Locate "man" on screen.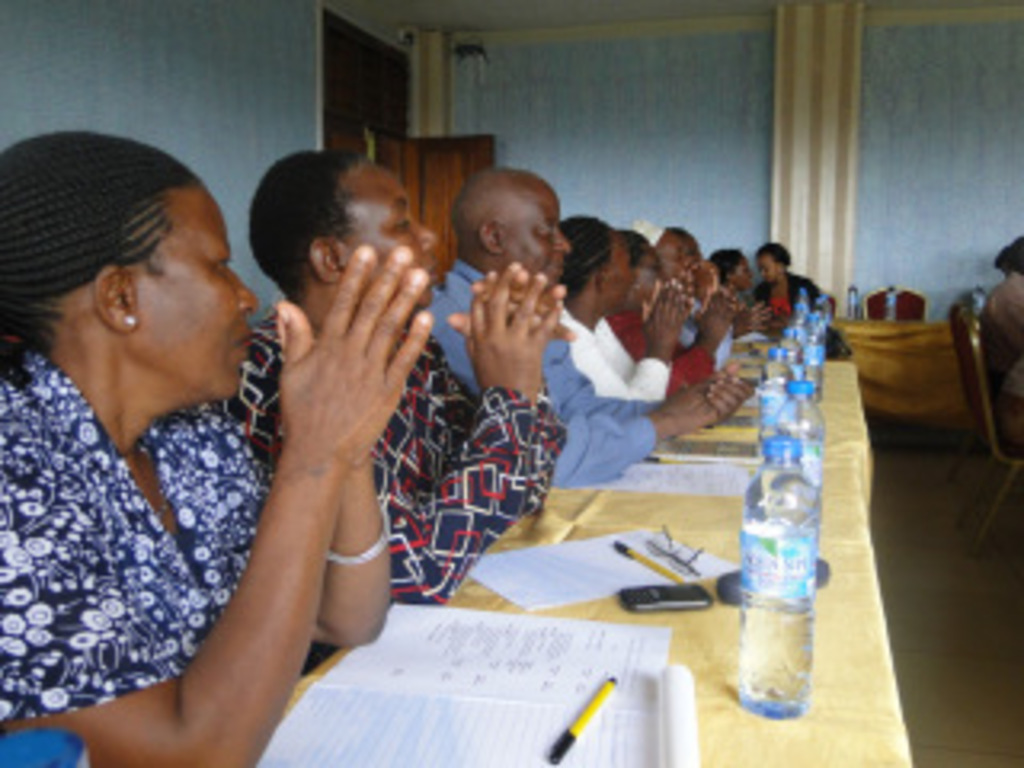
On screen at bbox=(976, 234, 1021, 397).
